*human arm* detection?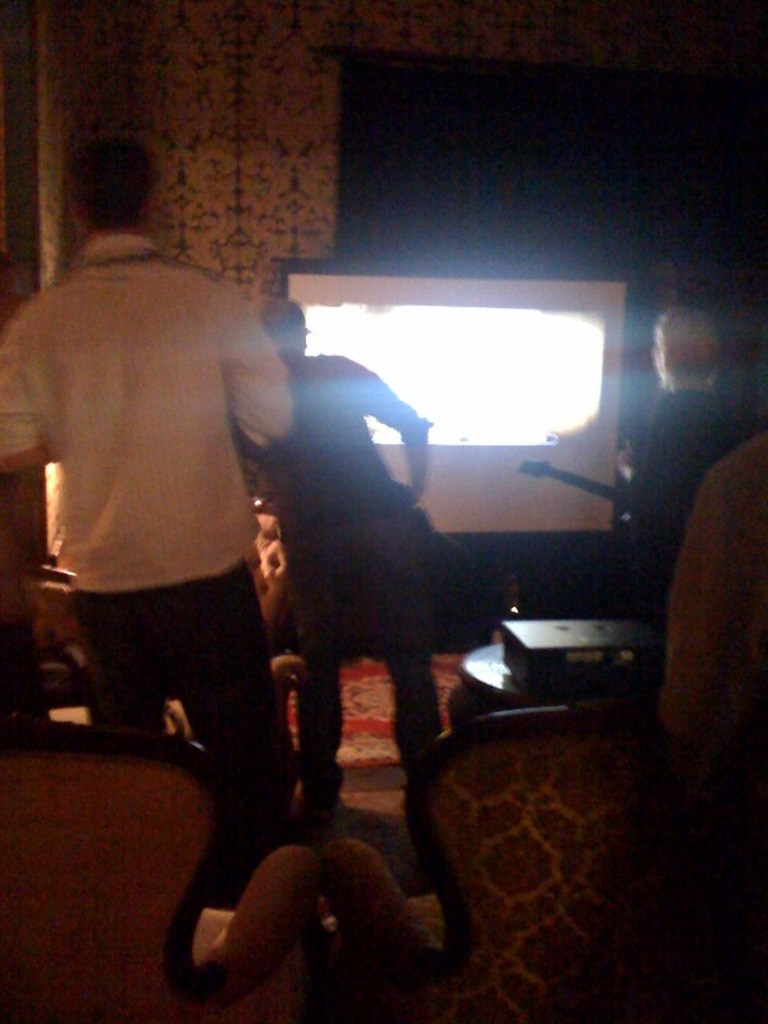
locate(0, 317, 42, 474)
